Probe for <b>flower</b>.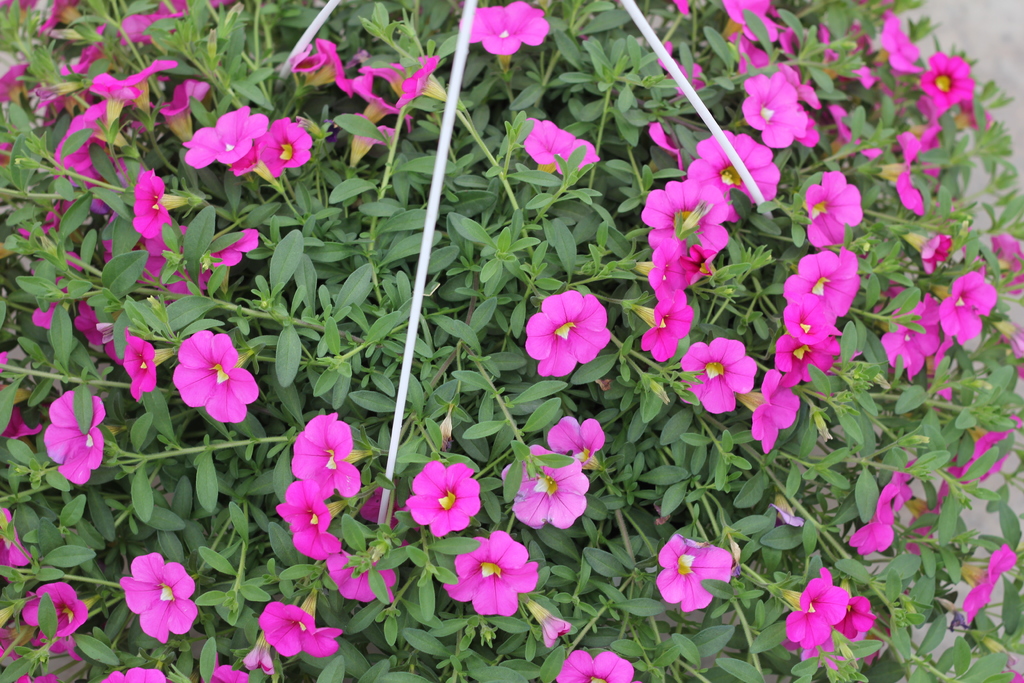
Probe result: {"x1": 0, "y1": 612, "x2": 27, "y2": 659}.
